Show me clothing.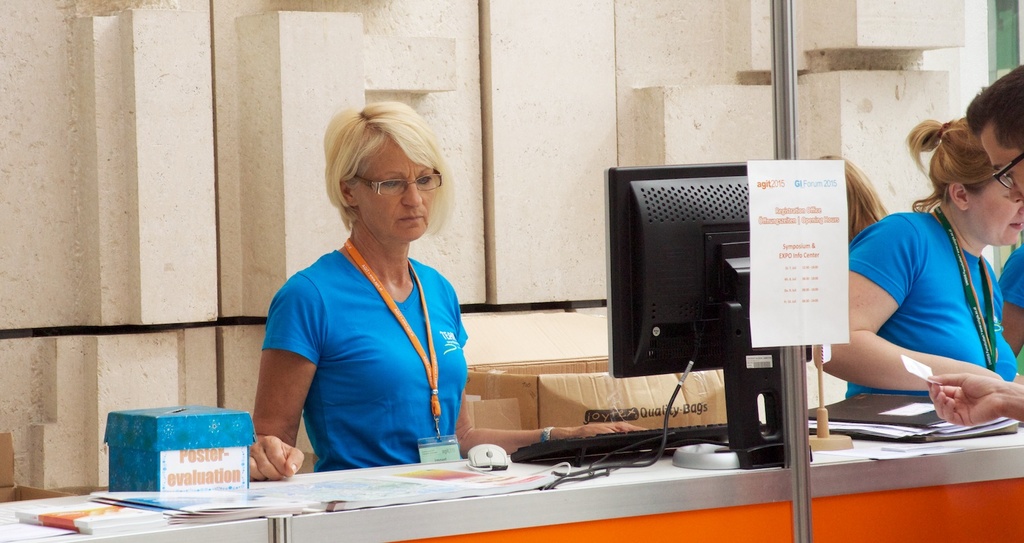
clothing is here: 991, 241, 1023, 313.
